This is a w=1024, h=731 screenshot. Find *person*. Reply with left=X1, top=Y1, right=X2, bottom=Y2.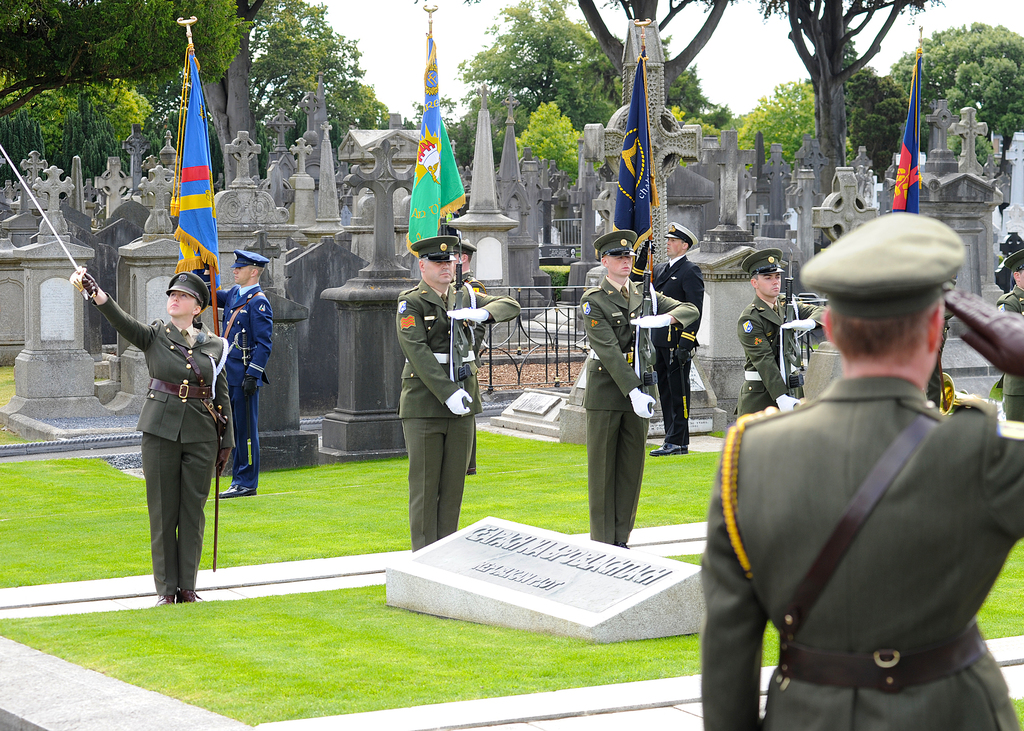
left=586, top=226, right=702, bottom=538.
